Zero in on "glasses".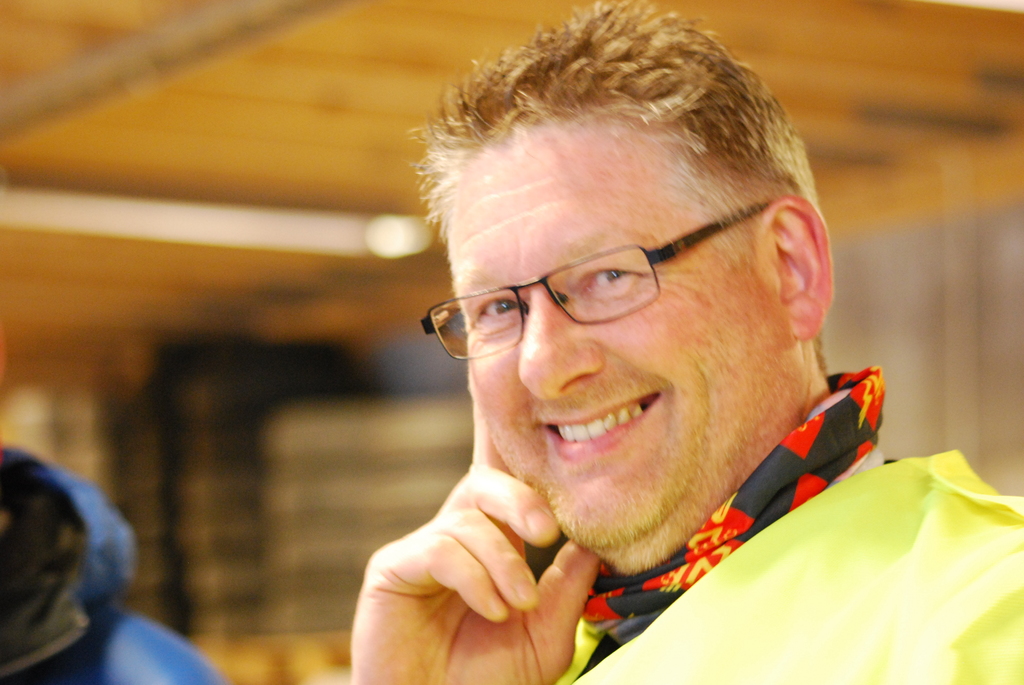
Zeroed in: BBox(431, 227, 746, 350).
